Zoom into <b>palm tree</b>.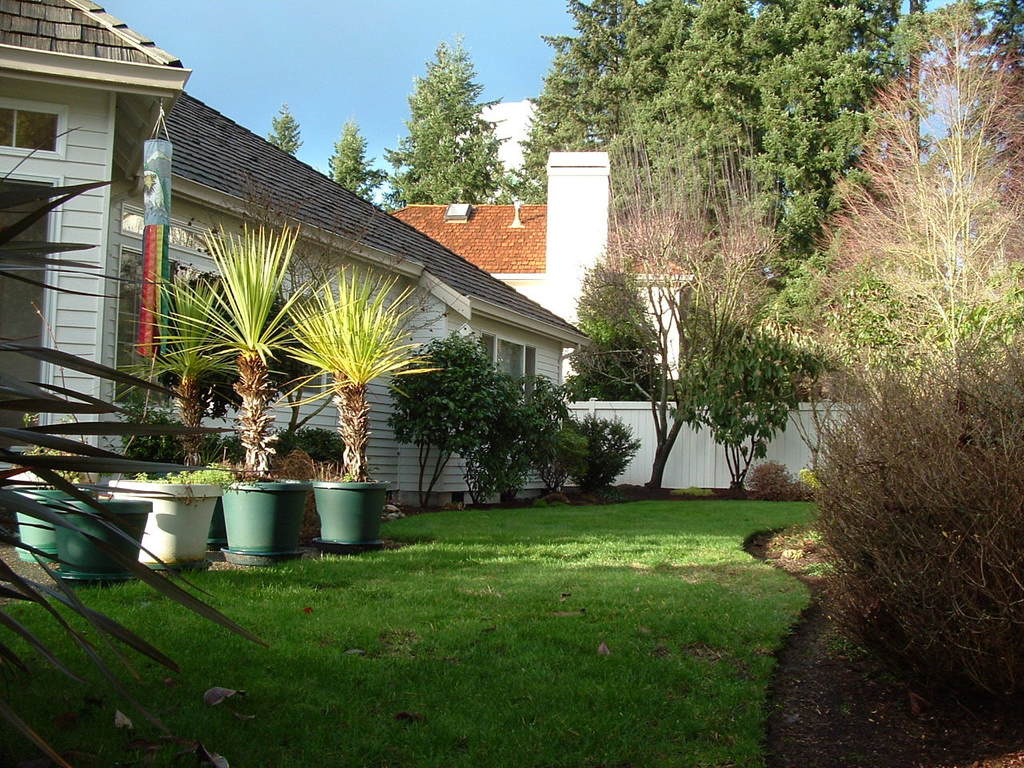
Zoom target: region(272, 254, 428, 499).
